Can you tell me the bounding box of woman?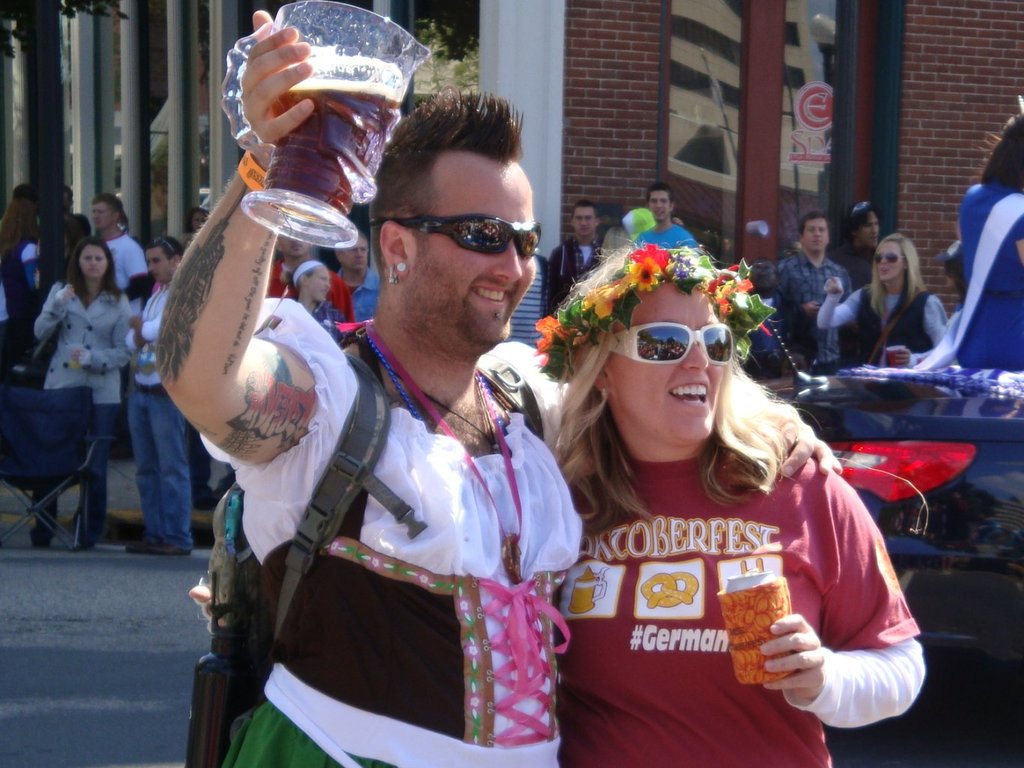
Rect(280, 268, 357, 344).
